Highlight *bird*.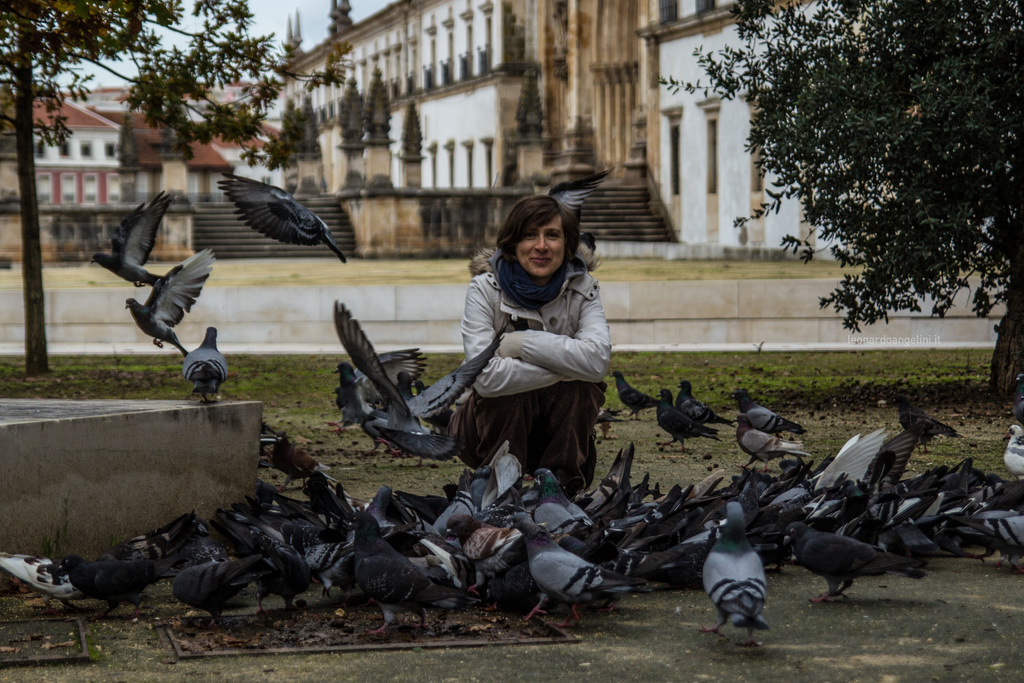
Highlighted region: [x1=349, y1=415, x2=502, y2=461].
